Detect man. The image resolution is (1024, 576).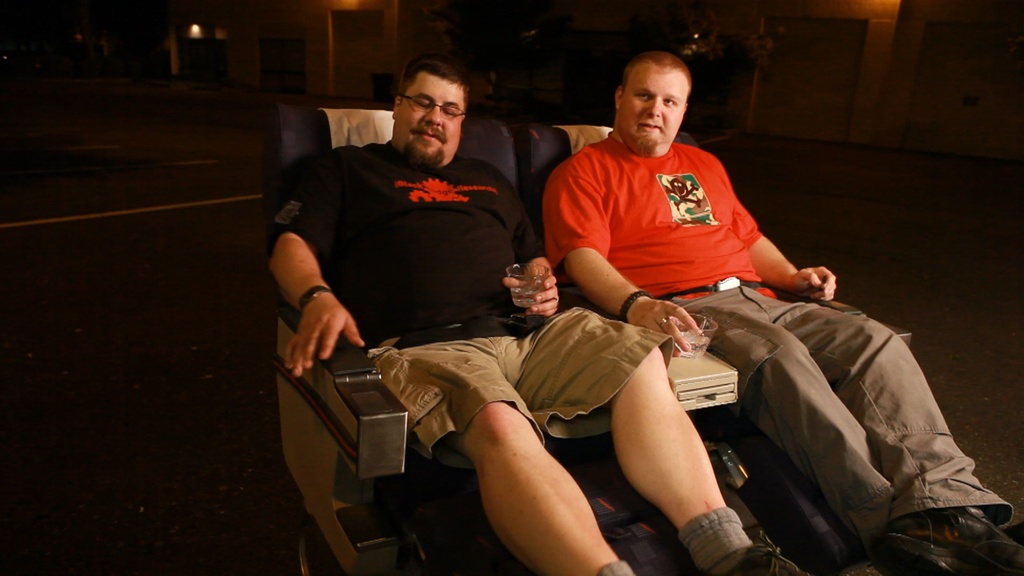
locate(538, 46, 1022, 575).
